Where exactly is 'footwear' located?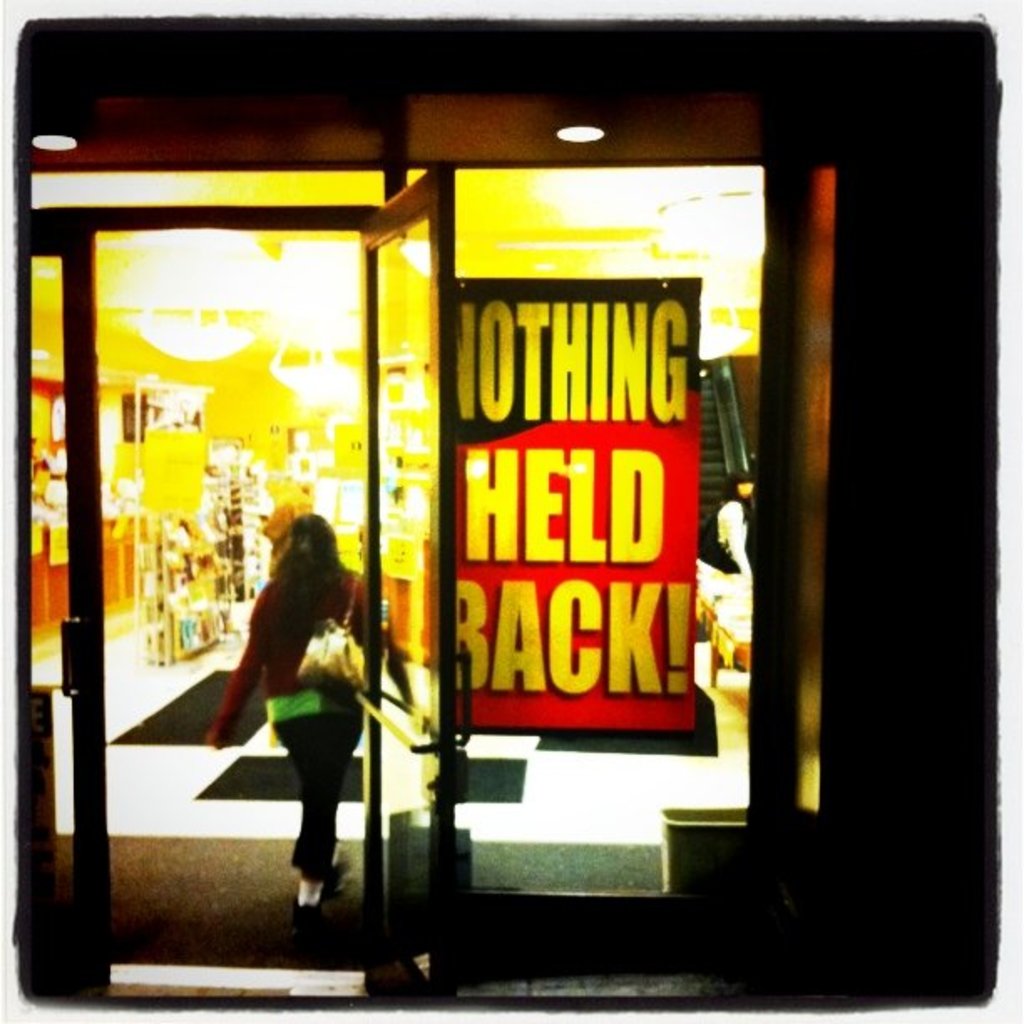
Its bounding box is 336, 863, 350, 888.
